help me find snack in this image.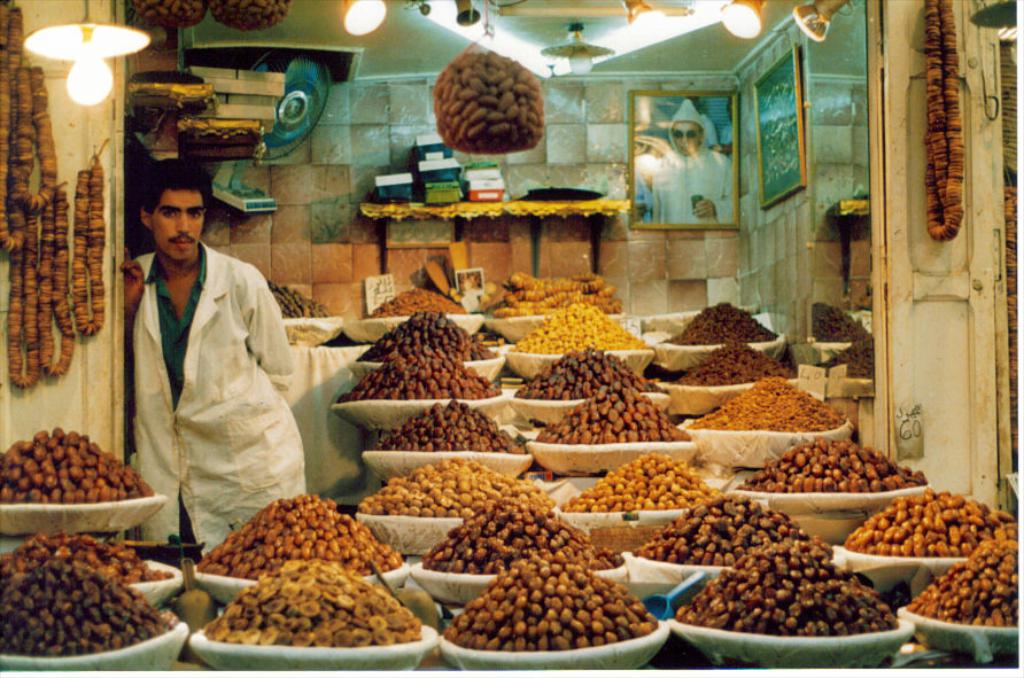
Found it: x1=388 y1=289 x2=472 y2=309.
